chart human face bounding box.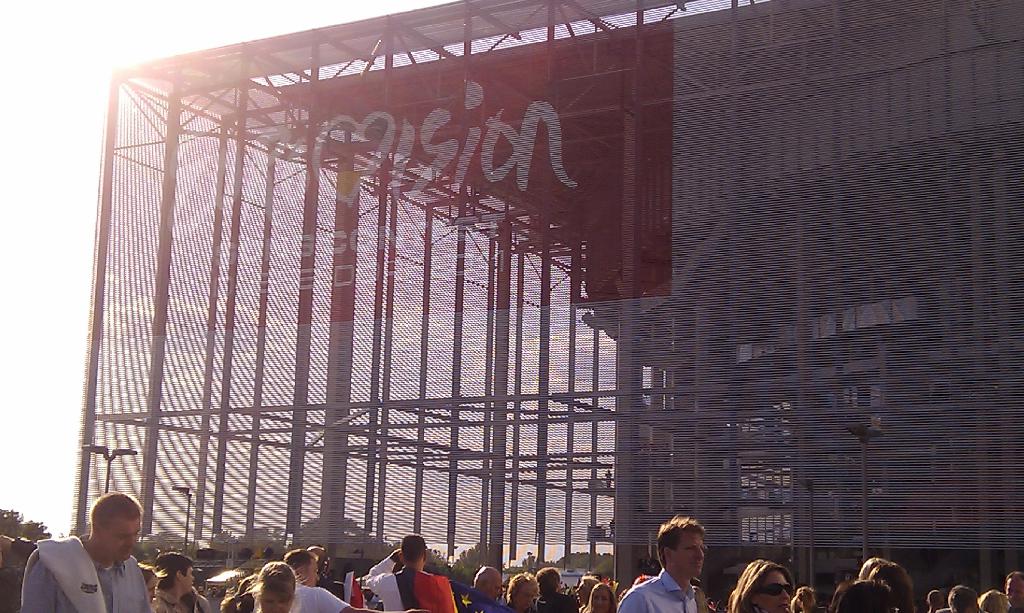
Charted: 1005:575:1023:612.
